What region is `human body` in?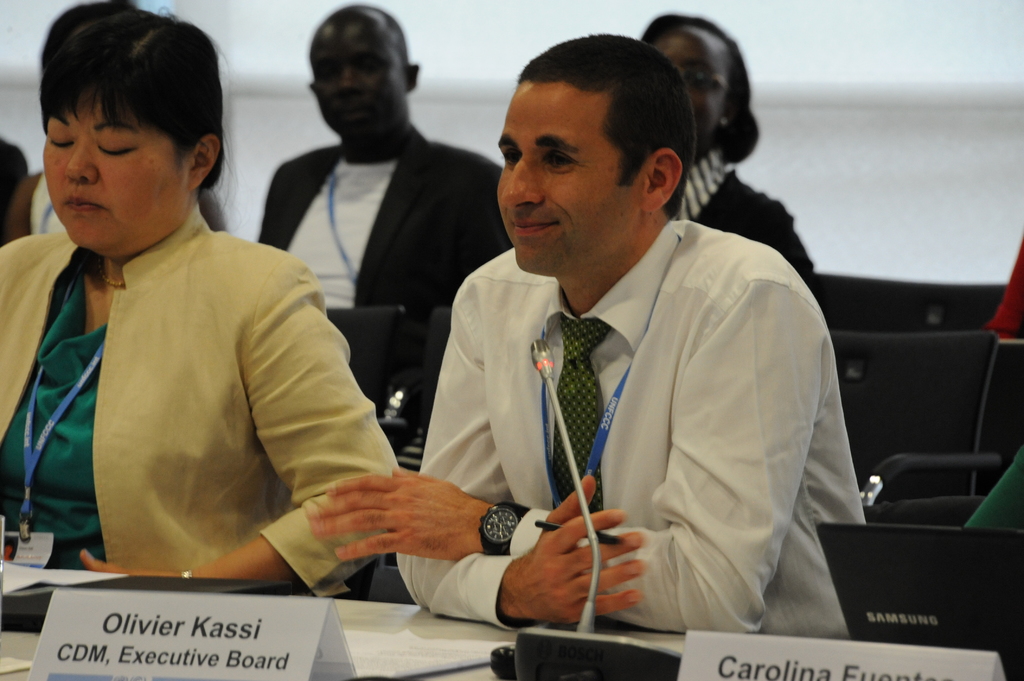
[0, 205, 404, 597].
